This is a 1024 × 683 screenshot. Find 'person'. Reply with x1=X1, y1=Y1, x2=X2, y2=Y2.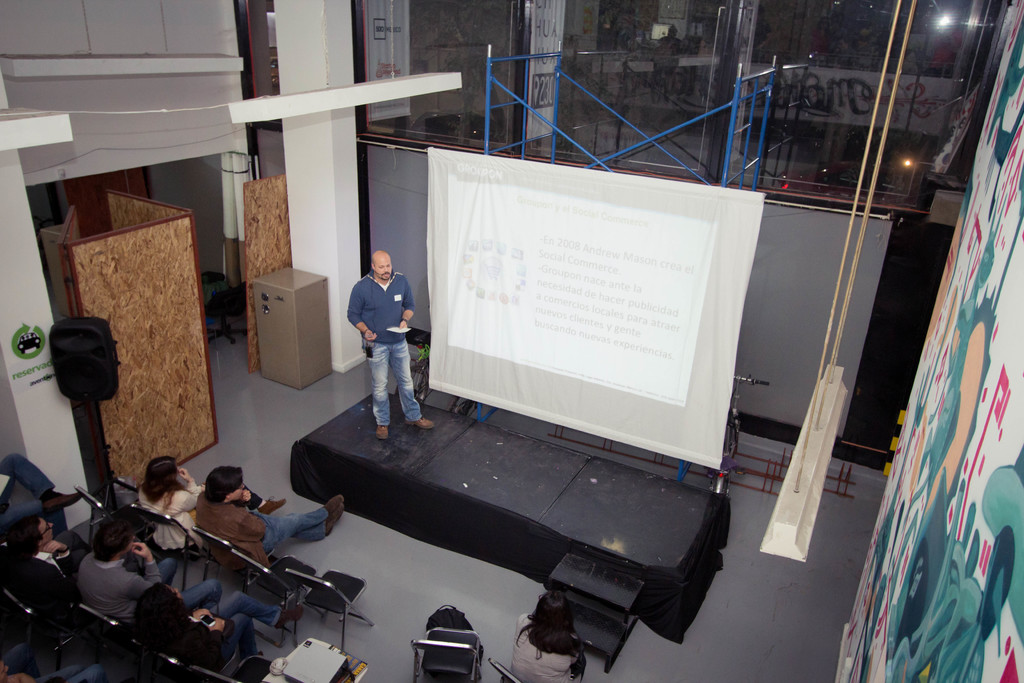
x1=132, y1=452, x2=204, y2=561.
